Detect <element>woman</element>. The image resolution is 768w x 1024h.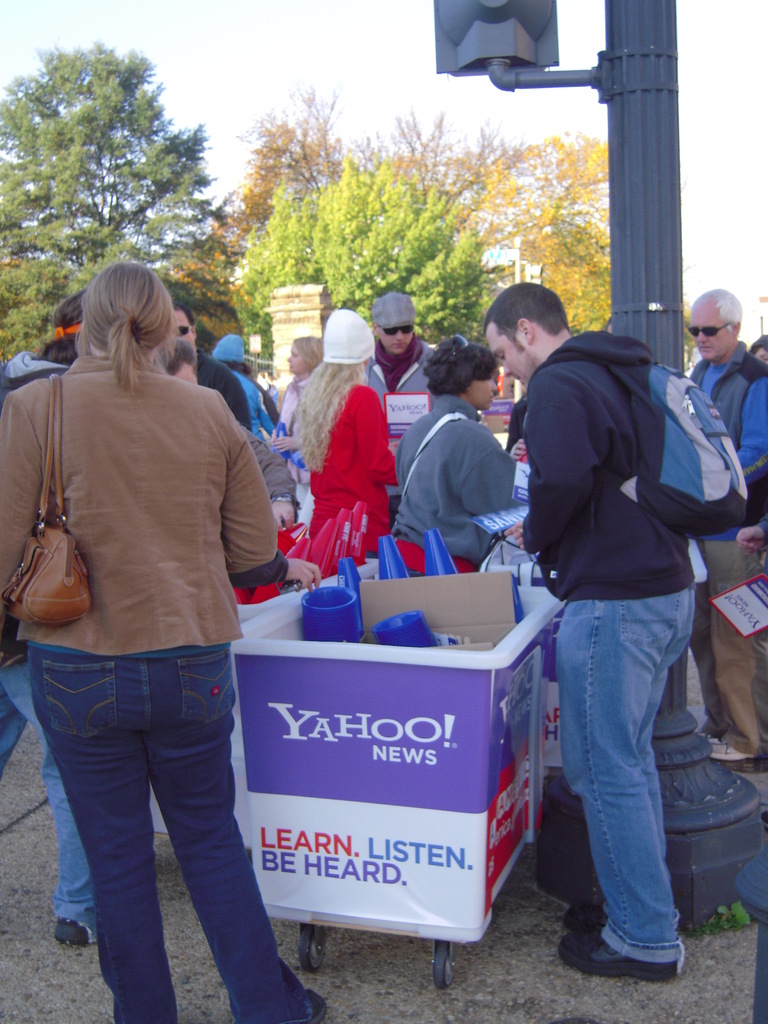
bbox(389, 339, 527, 578).
